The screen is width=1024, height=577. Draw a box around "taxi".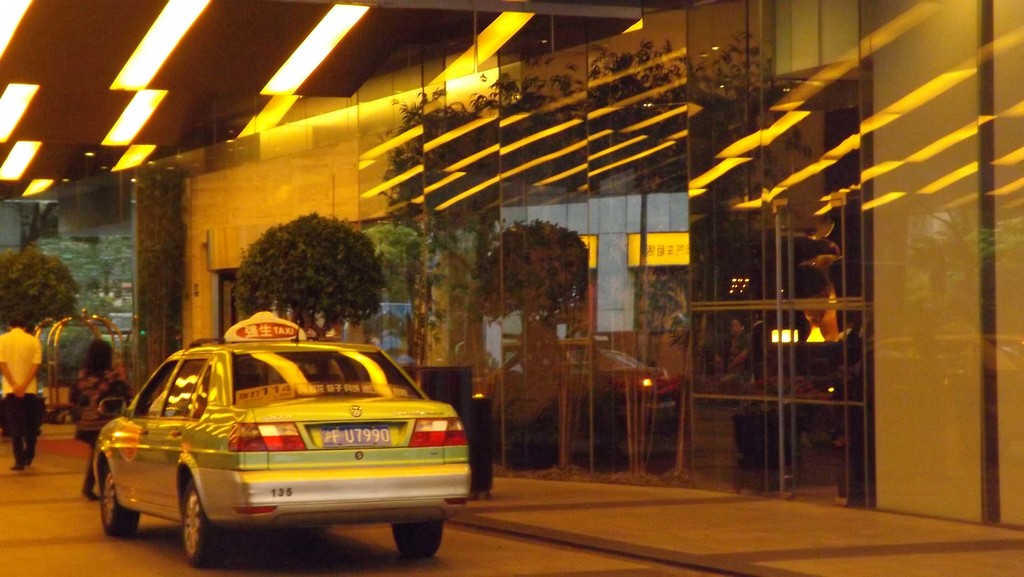
pyautogui.locateOnScreen(92, 313, 469, 560).
